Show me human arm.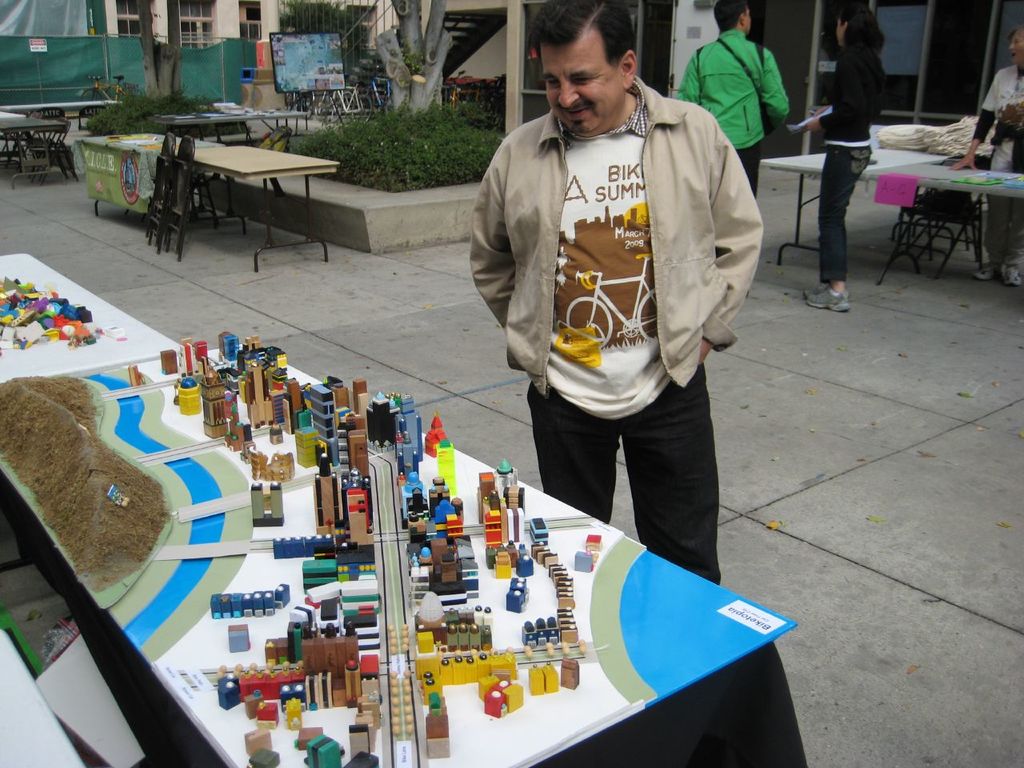
human arm is here: bbox(671, 53, 701, 109).
